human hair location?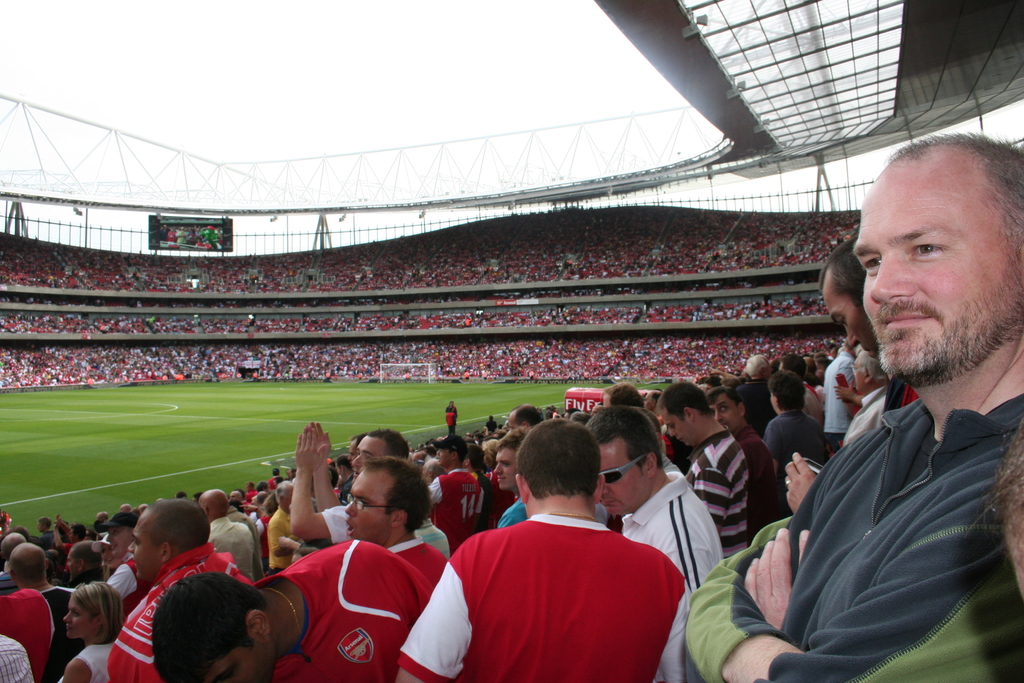
(362, 456, 429, 533)
